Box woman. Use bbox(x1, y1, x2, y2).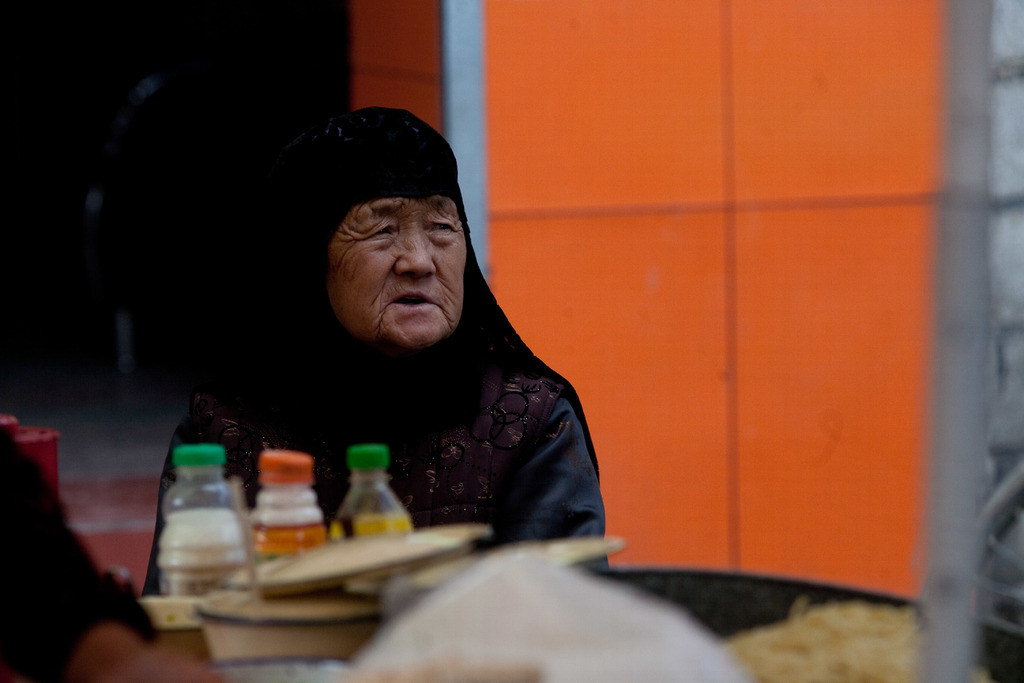
bbox(138, 106, 620, 580).
